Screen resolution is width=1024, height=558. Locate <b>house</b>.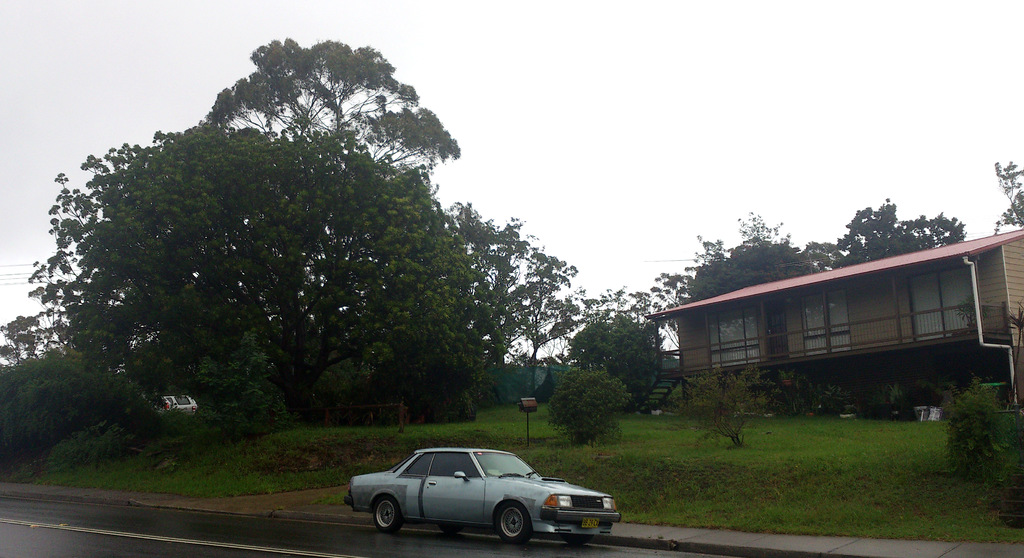
(x1=676, y1=224, x2=1021, y2=417).
